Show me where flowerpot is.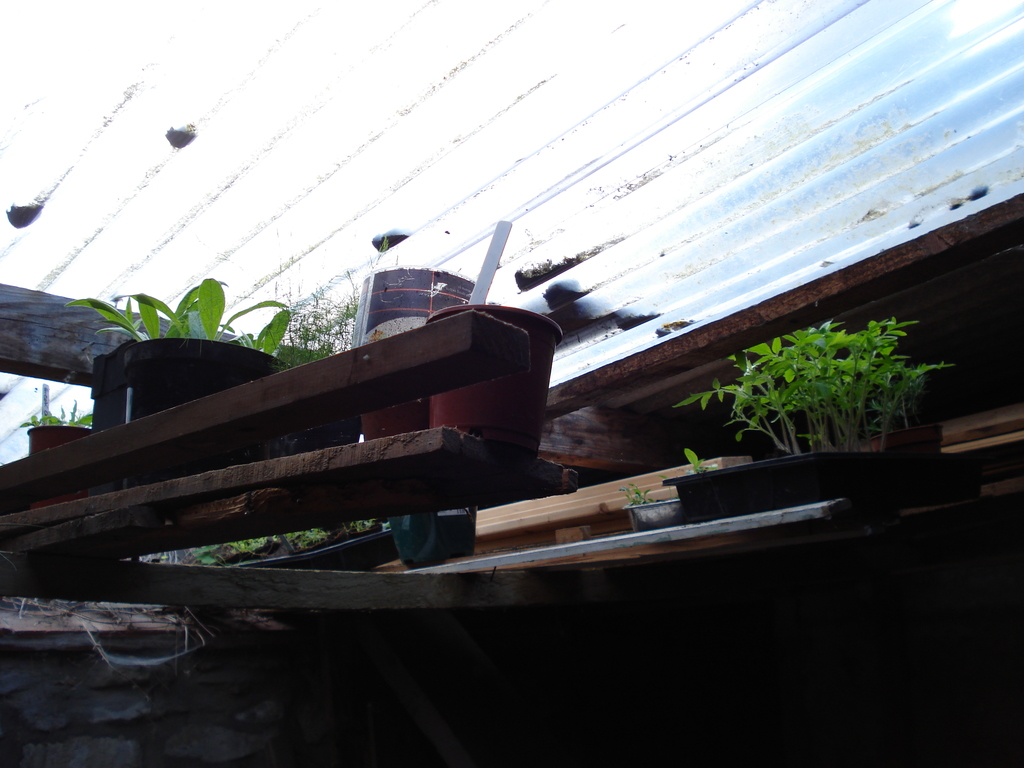
flowerpot is at bbox=(424, 303, 562, 456).
